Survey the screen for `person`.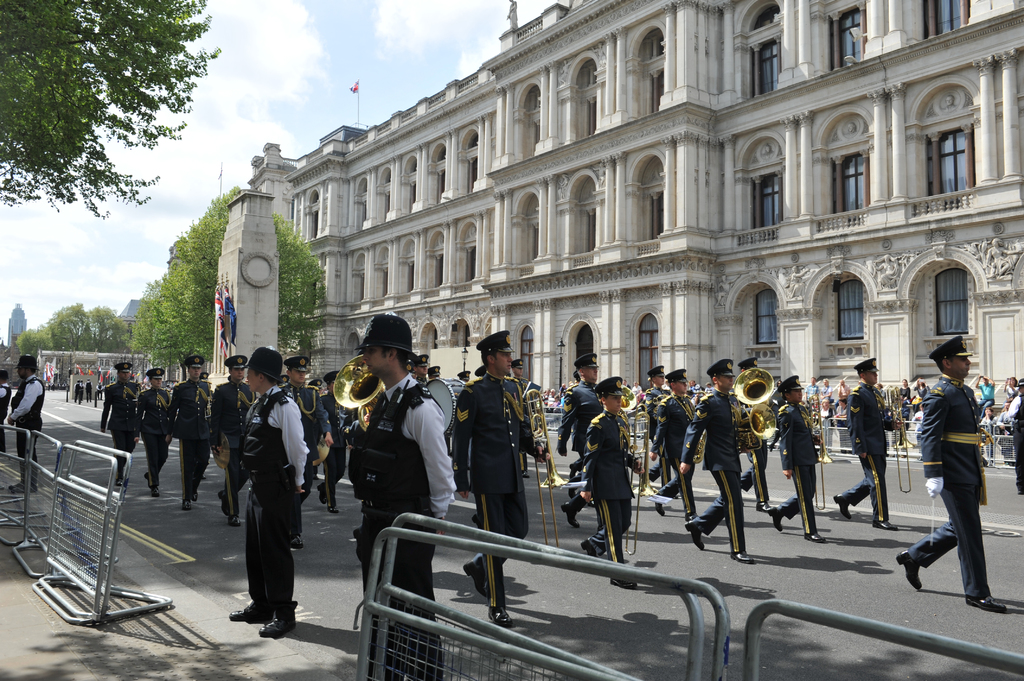
Survey found: 920, 381, 921, 415.
